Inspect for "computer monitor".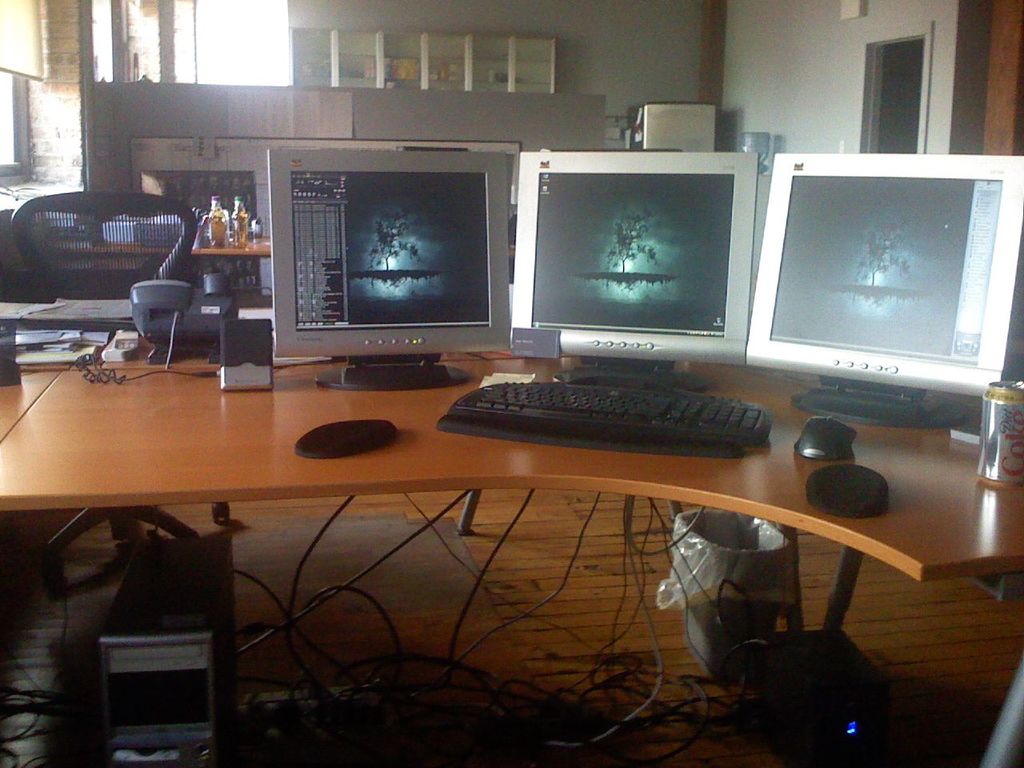
Inspection: 266 150 514 390.
